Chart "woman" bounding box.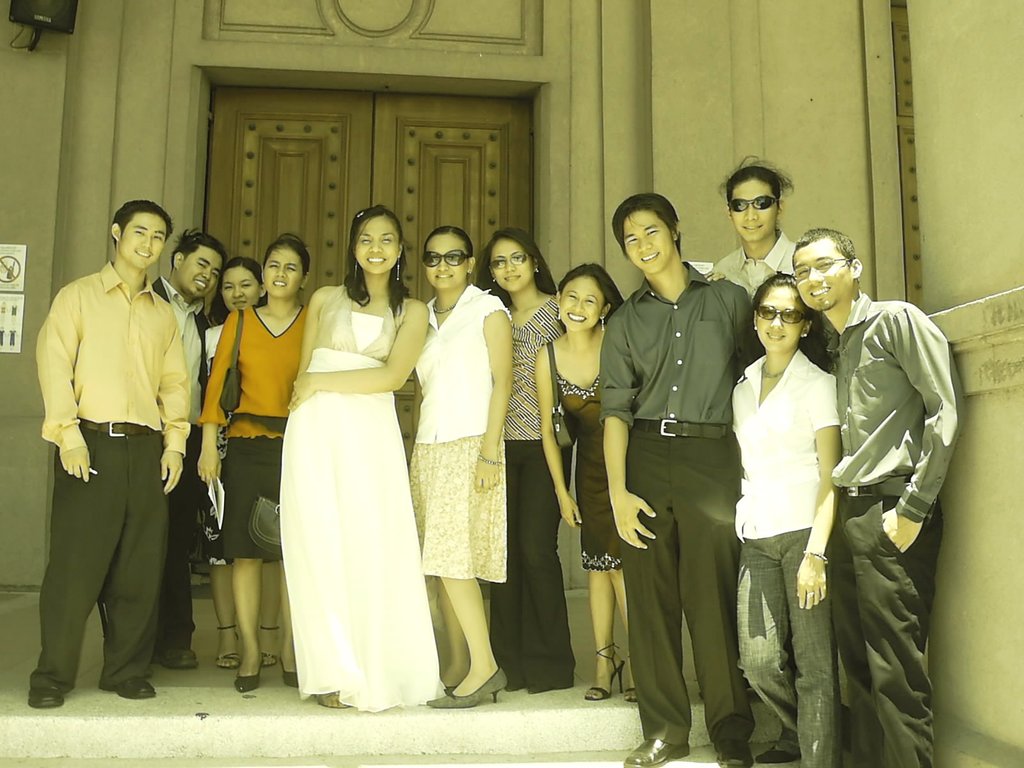
Charted: (703, 156, 799, 301).
